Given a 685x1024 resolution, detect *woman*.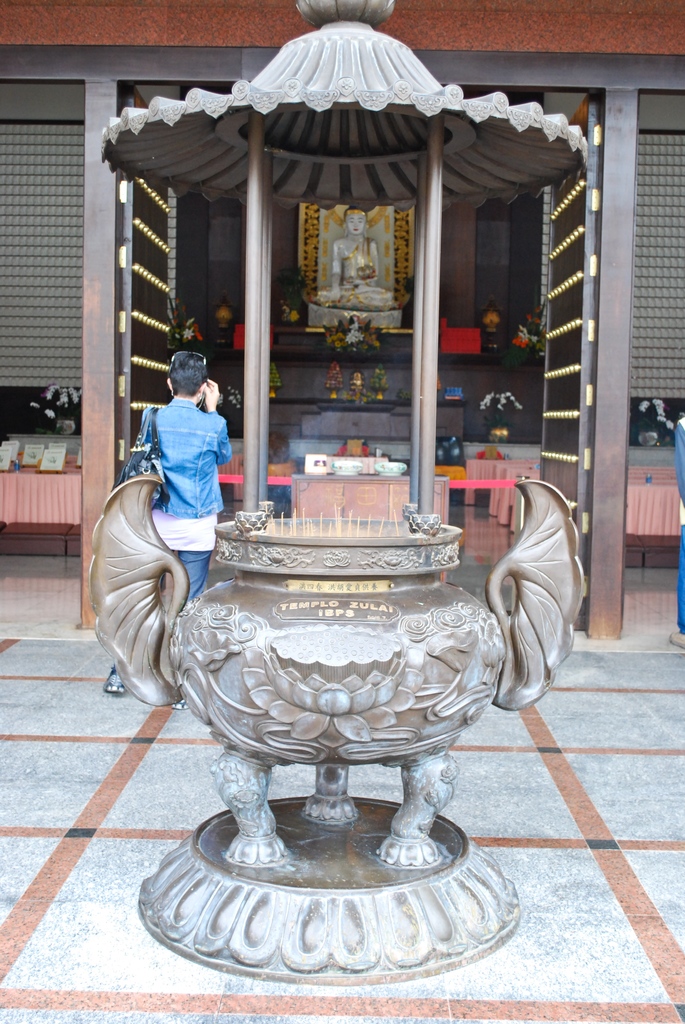
bbox=[103, 351, 235, 710].
